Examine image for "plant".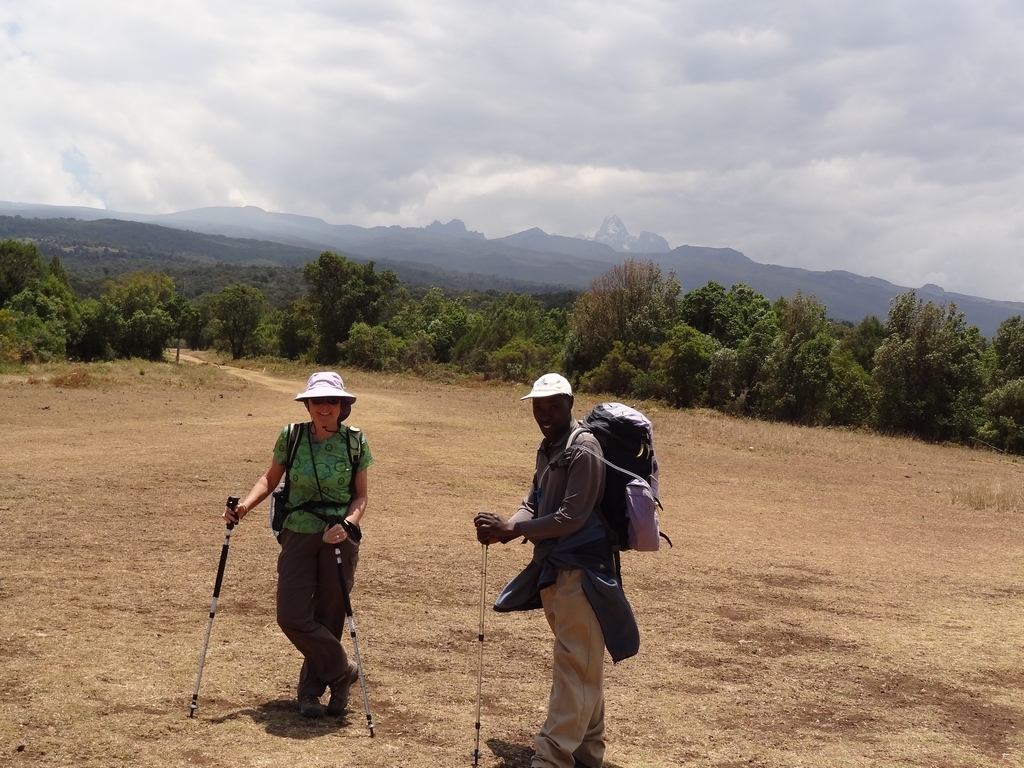
Examination result: BBox(578, 338, 648, 392).
